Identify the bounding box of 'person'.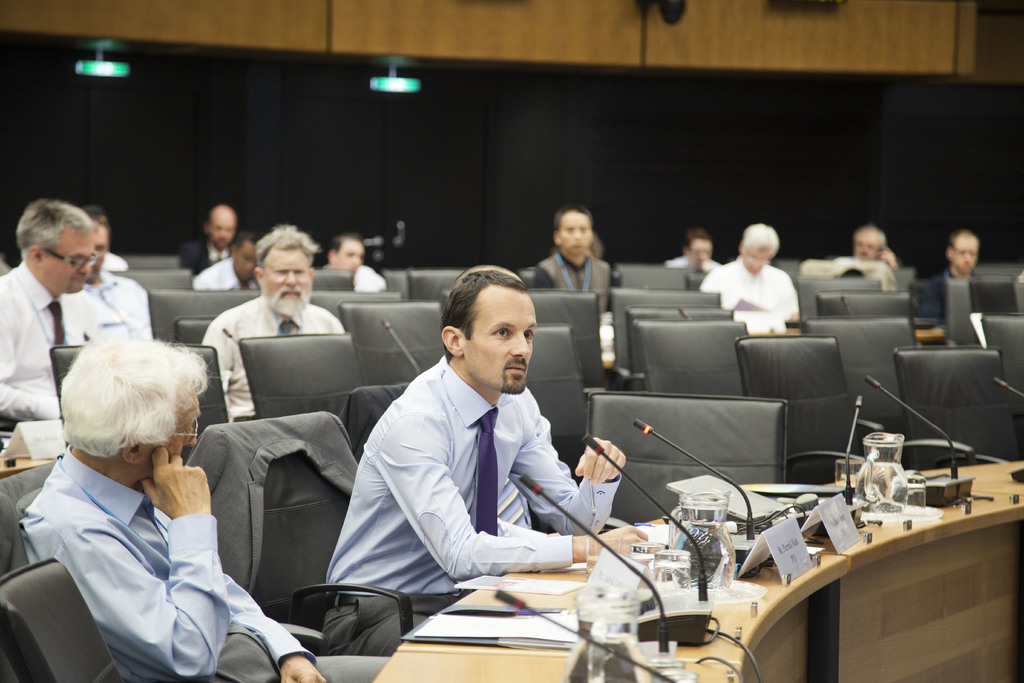
locate(204, 227, 350, 424).
